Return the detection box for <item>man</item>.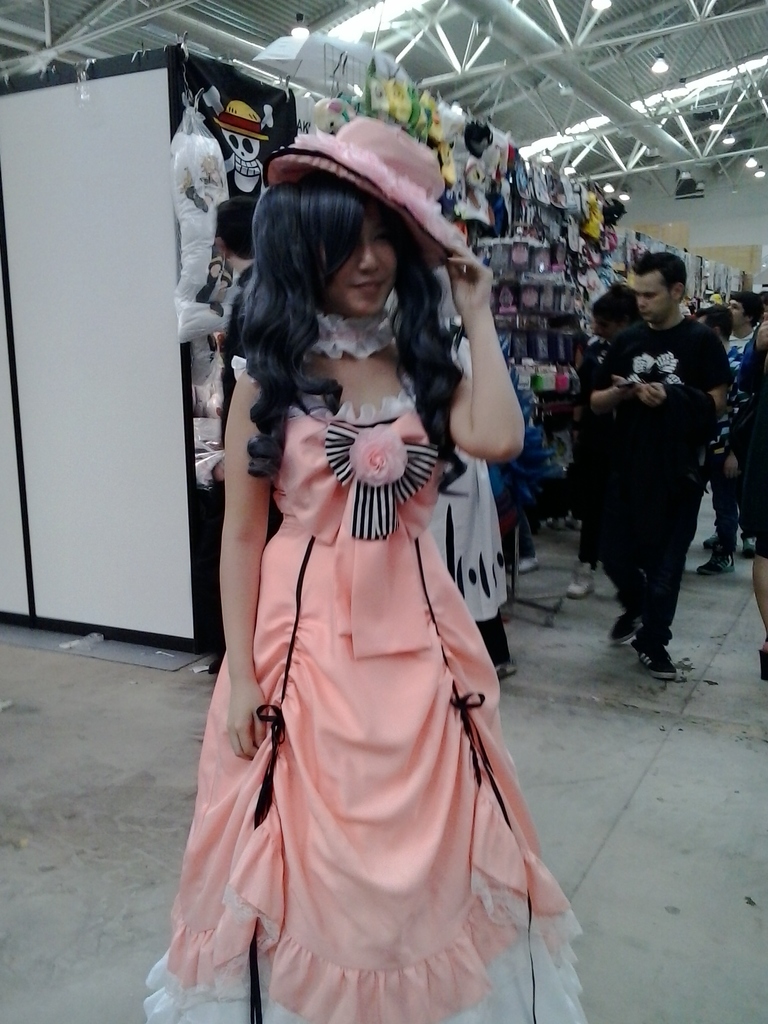
697,305,737,578.
